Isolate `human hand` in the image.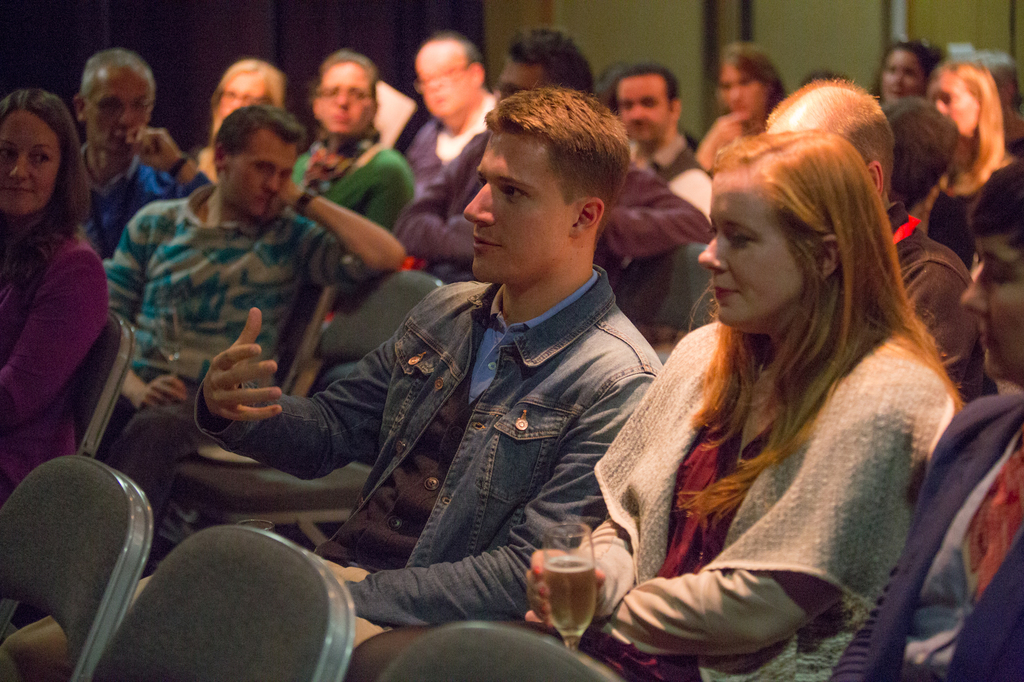
Isolated region: <box>257,177,301,225</box>.
